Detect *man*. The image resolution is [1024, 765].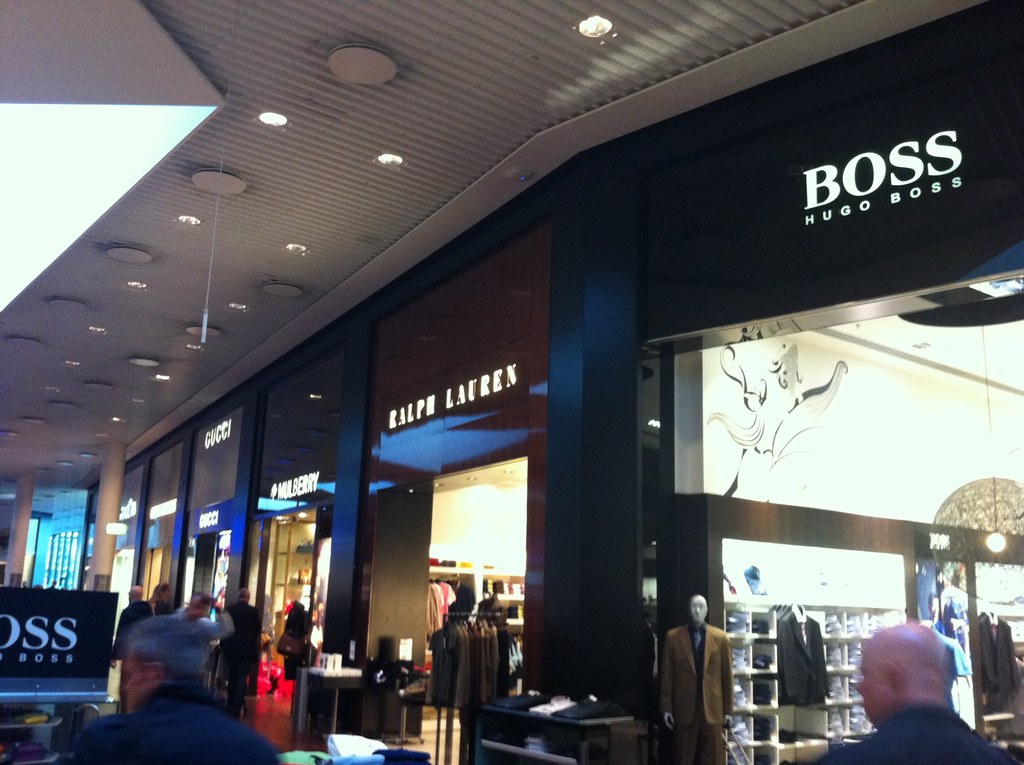
detection(837, 622, 994, 755).
